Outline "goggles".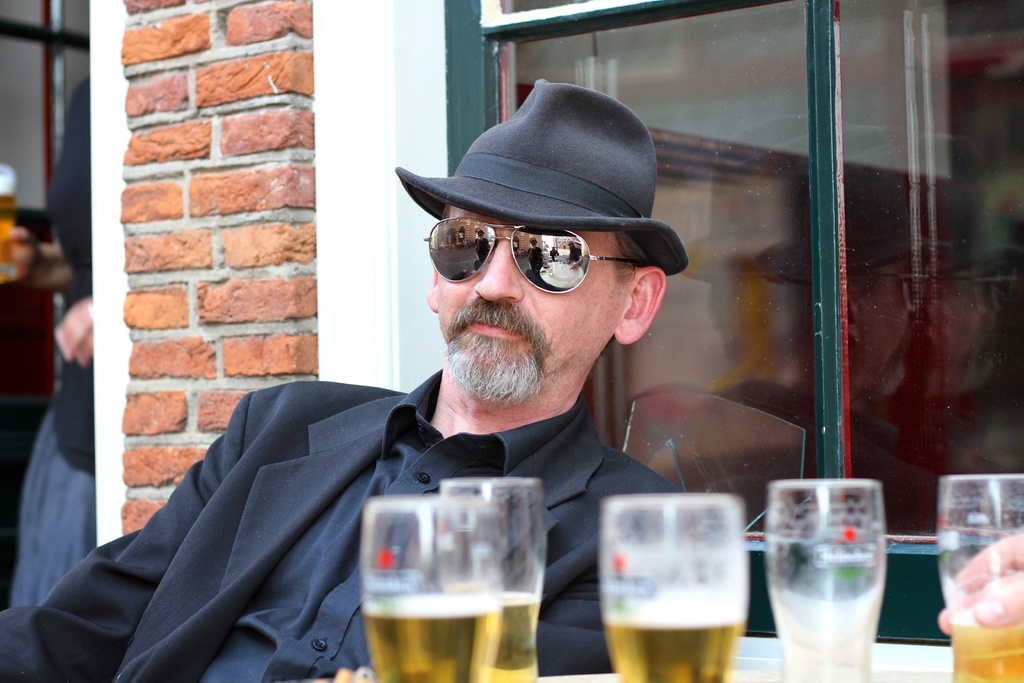
Outline: <box>424,215,649,296</box>.
